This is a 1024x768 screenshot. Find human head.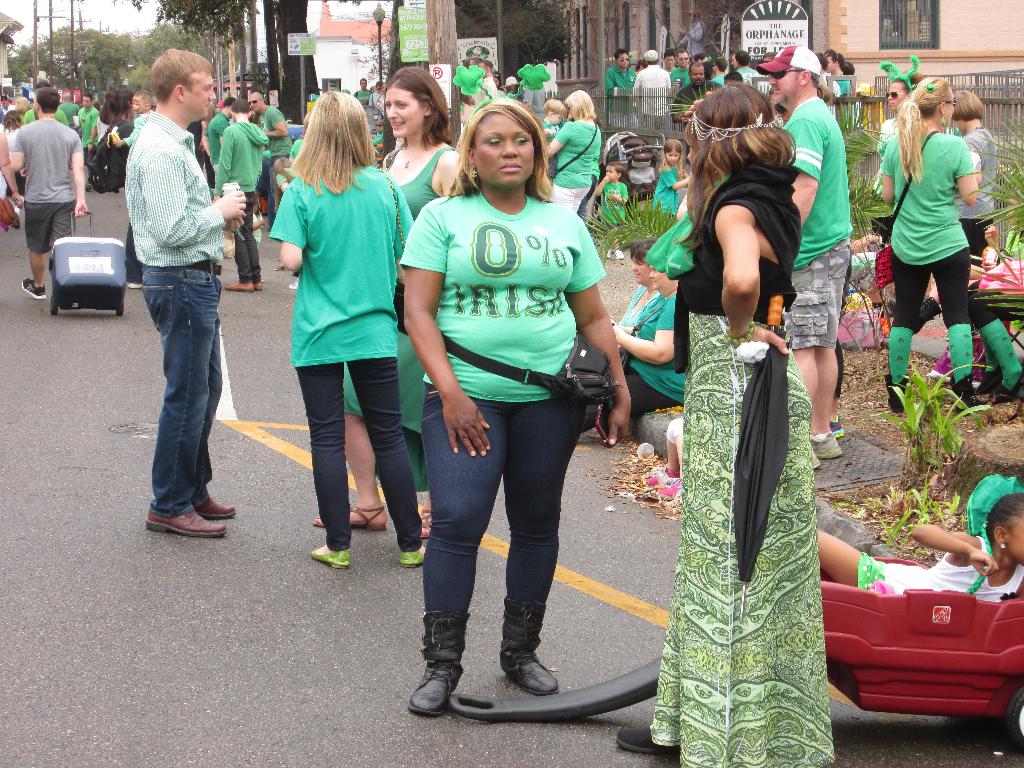
Bounding box: bbox=(358, 78, 367, 90).
